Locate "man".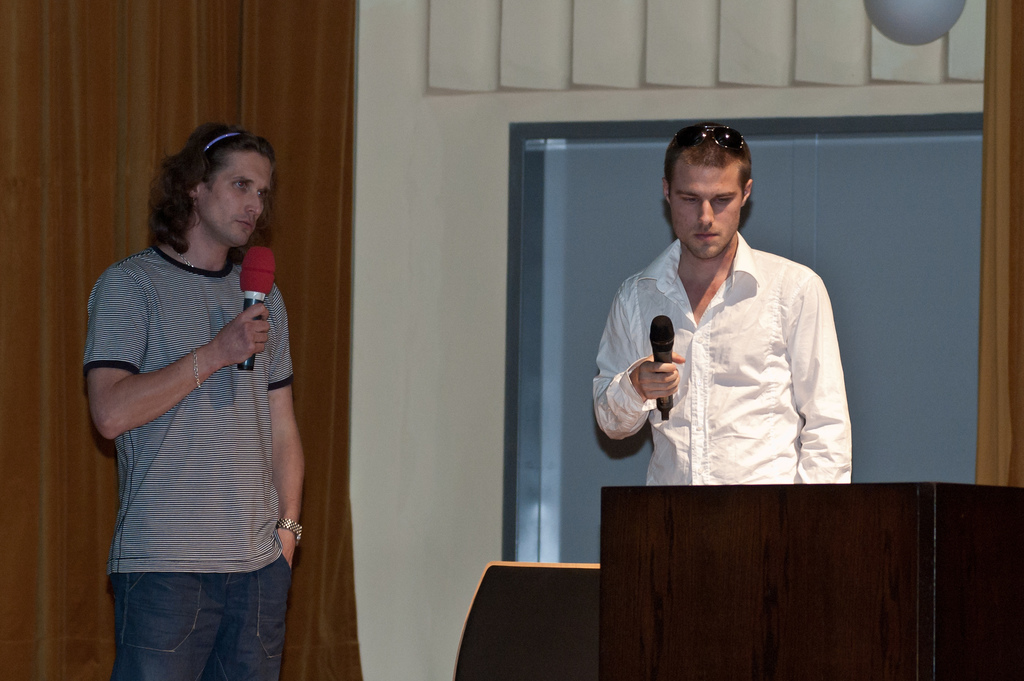
Bounding box: box(593, 142, 863, 523).
